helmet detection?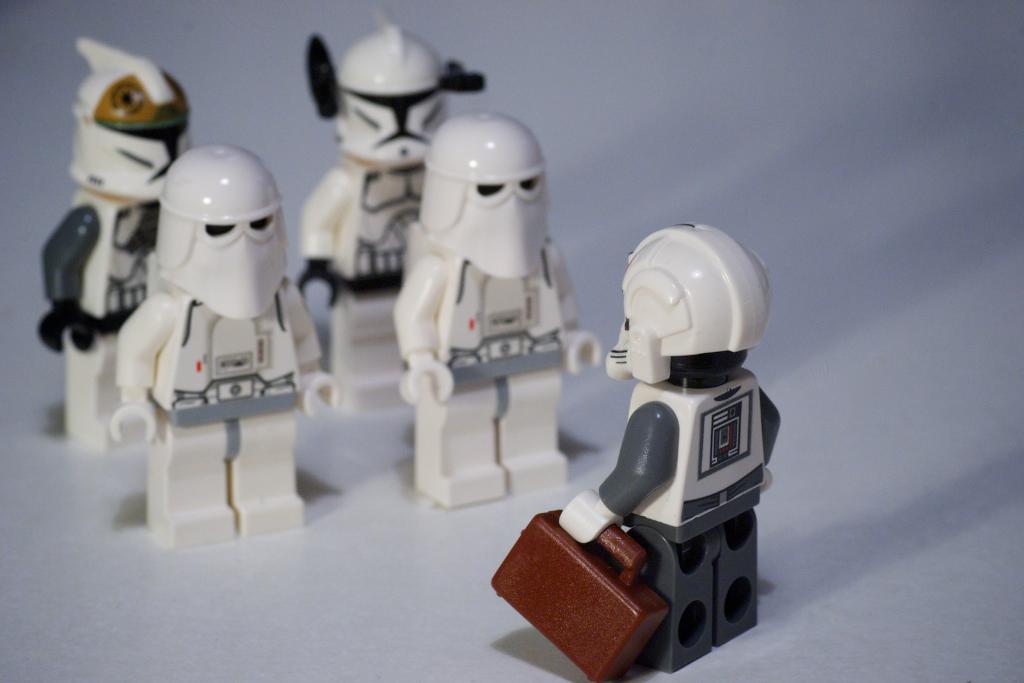
rect(151, 137, 291, 276)
